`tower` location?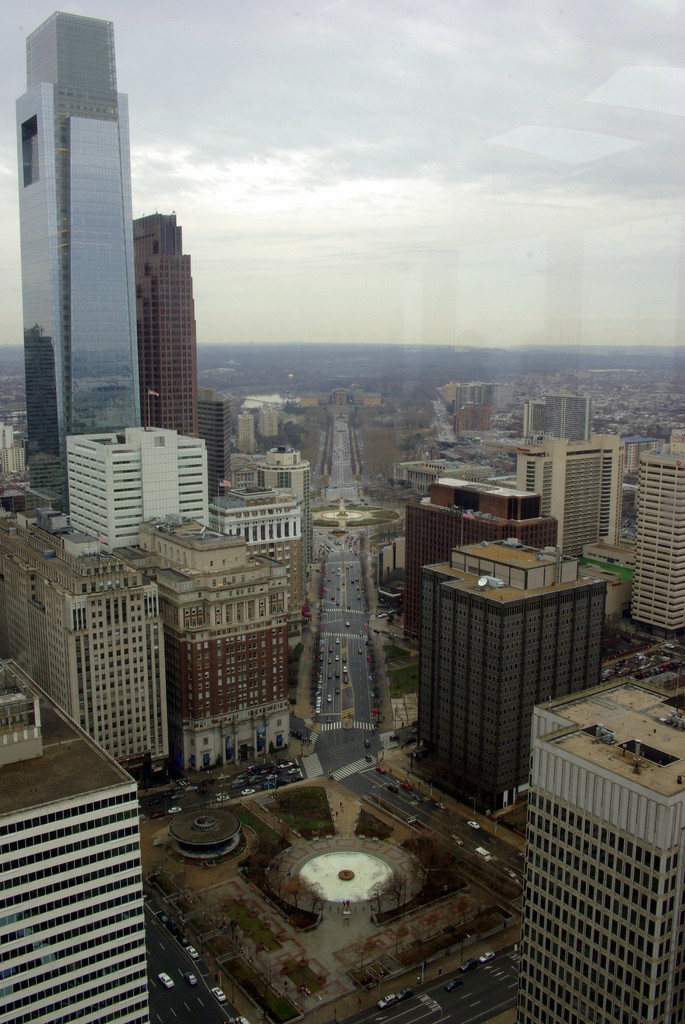
<bbox>408, 477, 531, 633</bbox>
